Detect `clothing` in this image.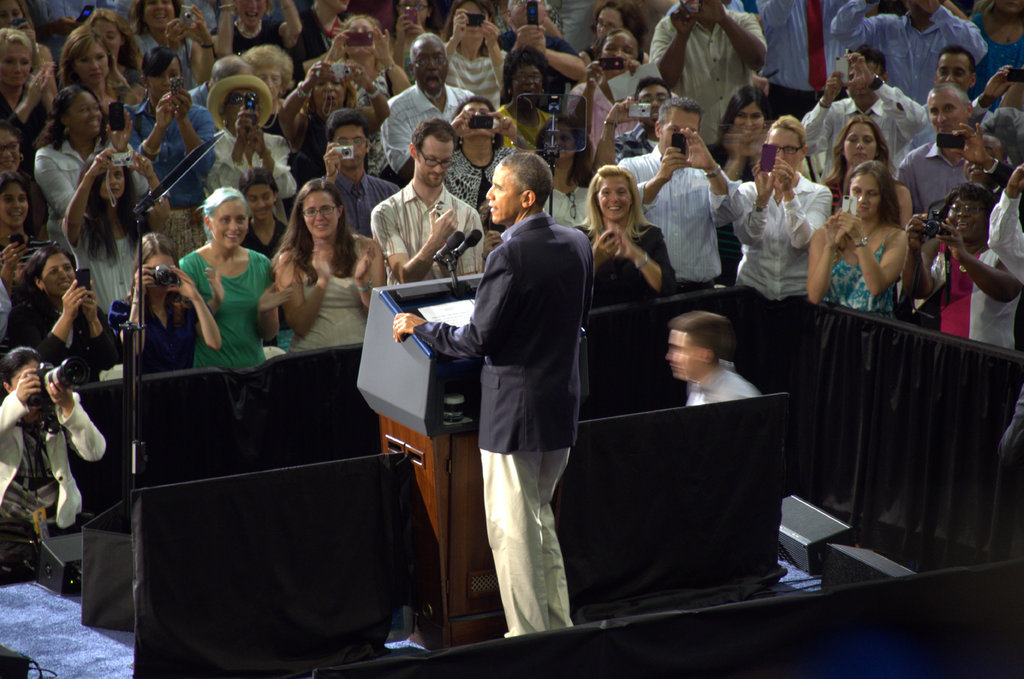
Detection: pyautogui.locateOnScreen(293, 0, 348, 88).
